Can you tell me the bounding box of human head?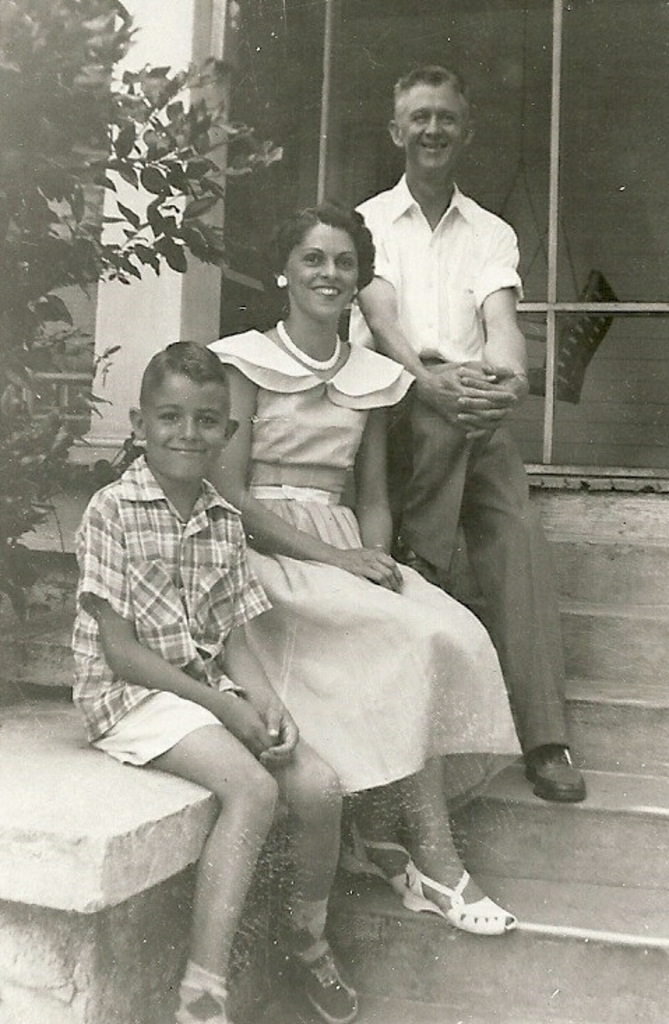
(left=274, top=201, right=363, bottom=316).
